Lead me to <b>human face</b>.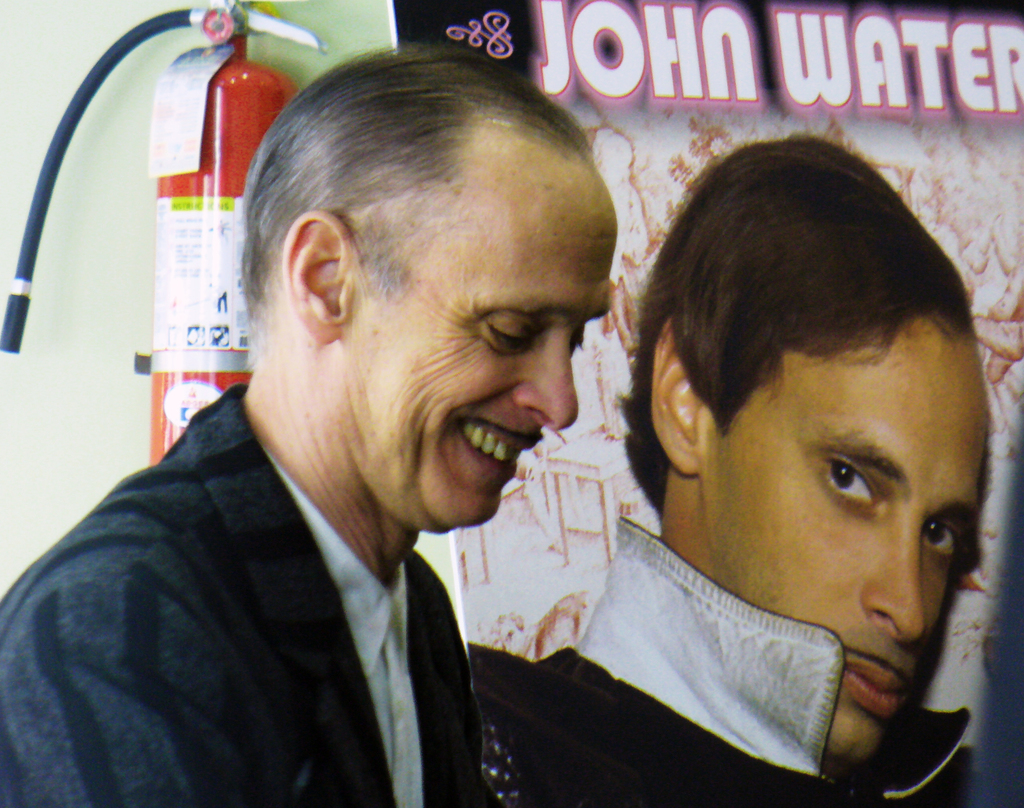
Lead to 698/328/990/761.
